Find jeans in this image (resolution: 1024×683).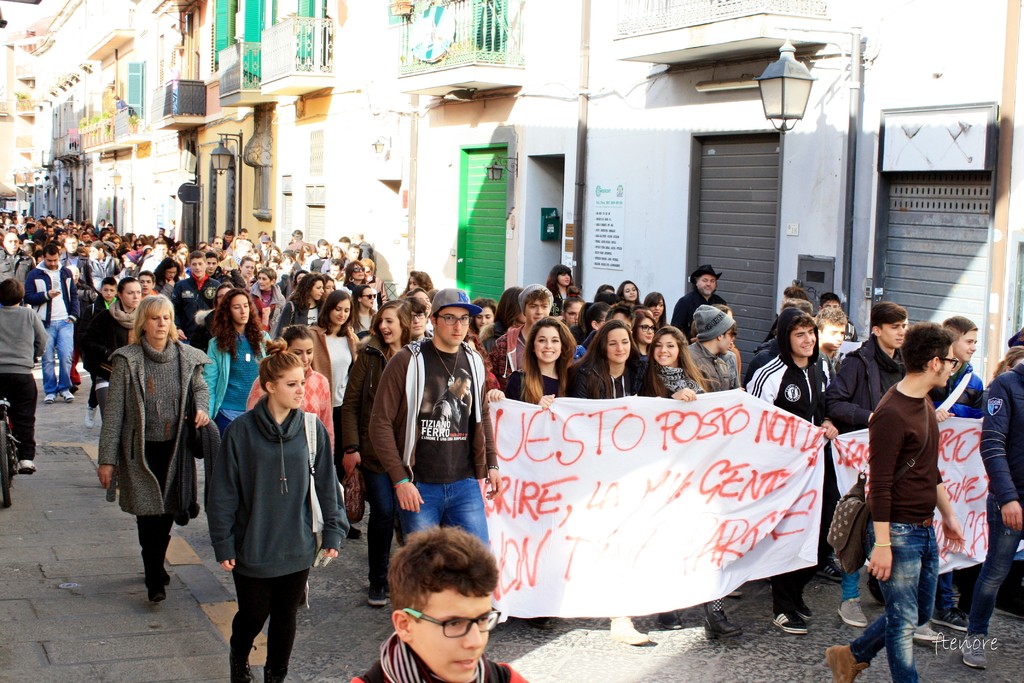
Rect(212, 570, 308, 682).
